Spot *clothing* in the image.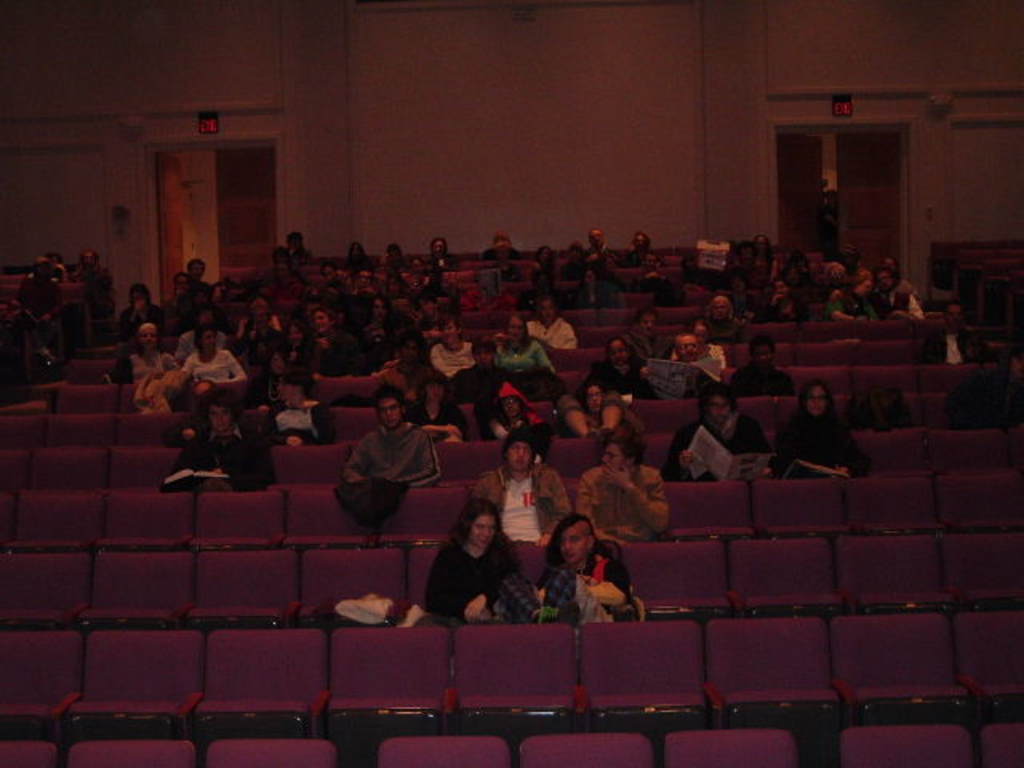
*clothing* found at left=533, top=544, right=642, bottom=626.
